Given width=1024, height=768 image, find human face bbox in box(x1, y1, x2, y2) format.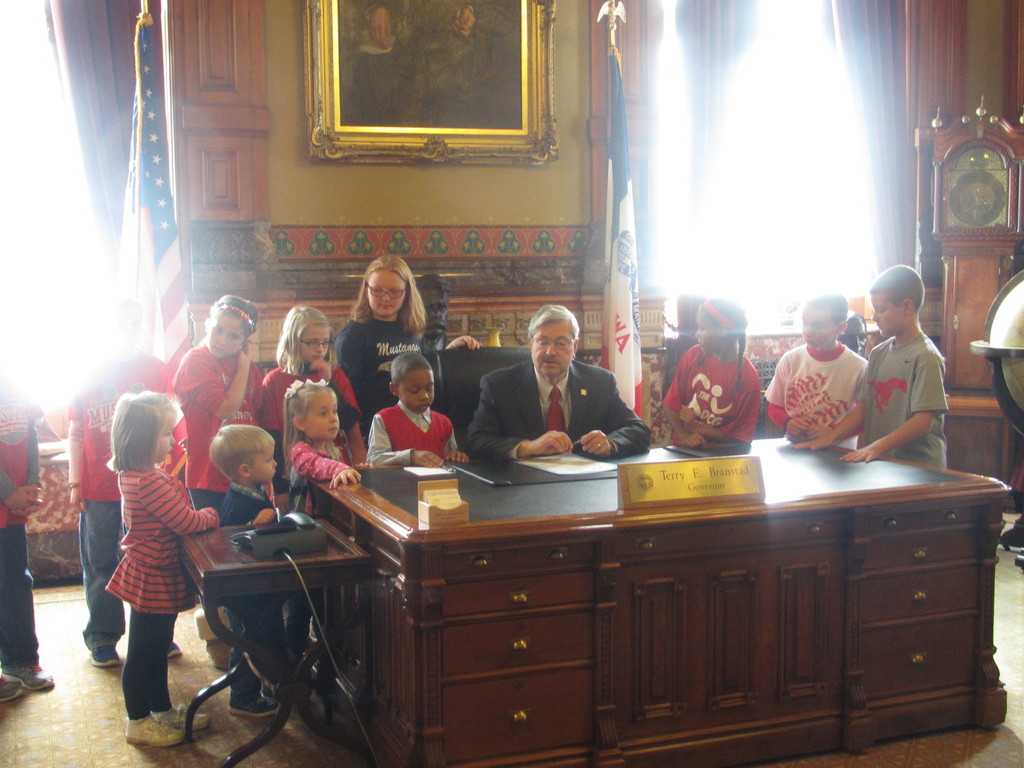
box(530, 318, 578, 383).
